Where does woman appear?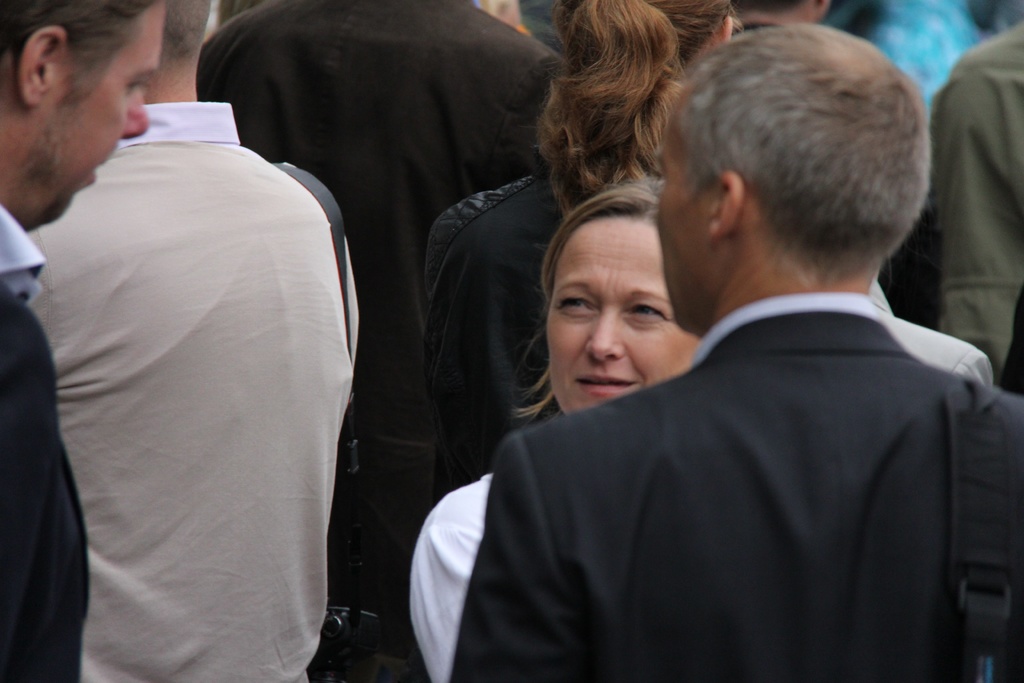
Appears at locate(409, 172, 713, 682).
